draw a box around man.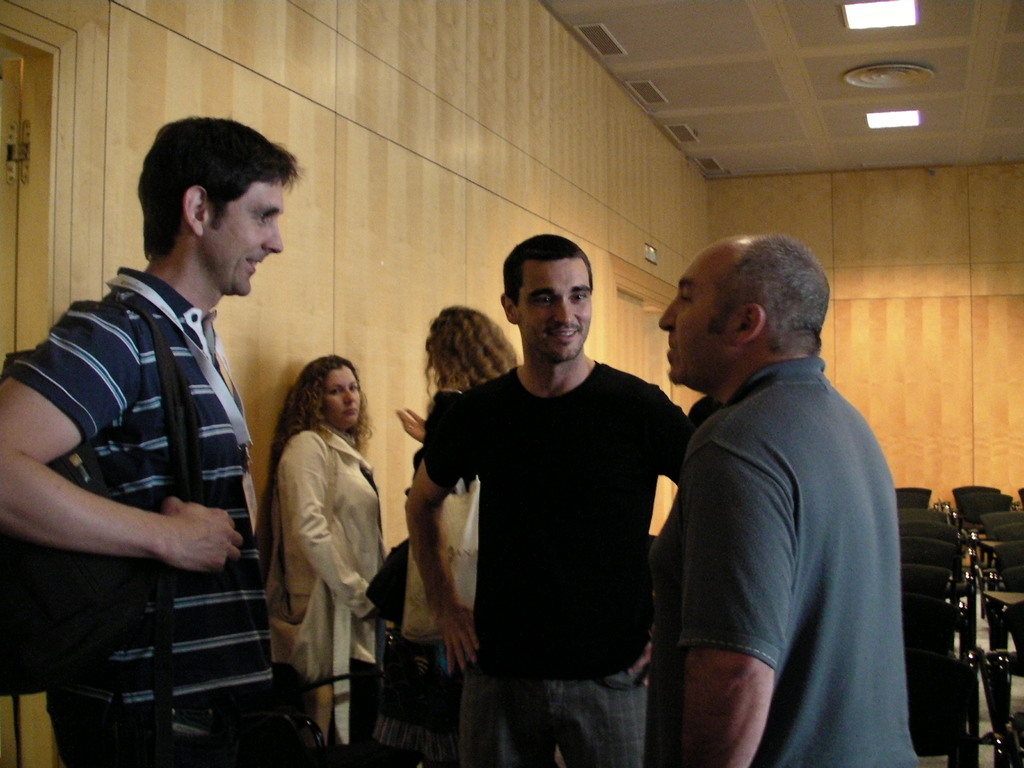
{"left": 643, "top": 237, "right": 925, "bottom": 766}.
